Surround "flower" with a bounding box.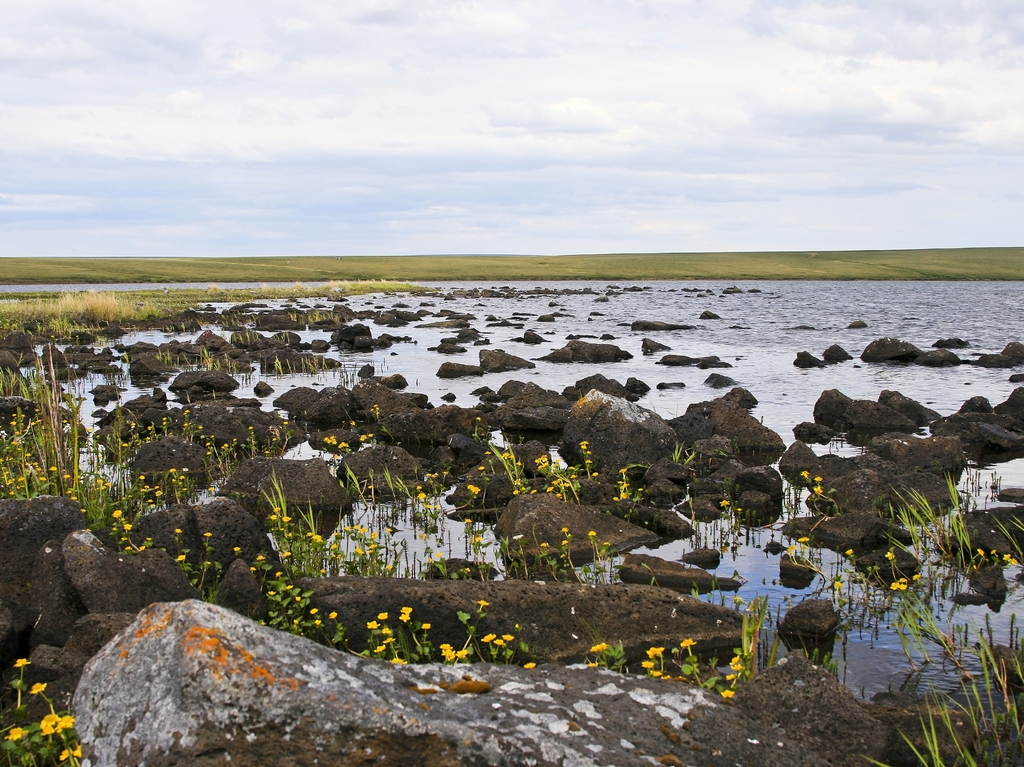
[58,748,78,759].
